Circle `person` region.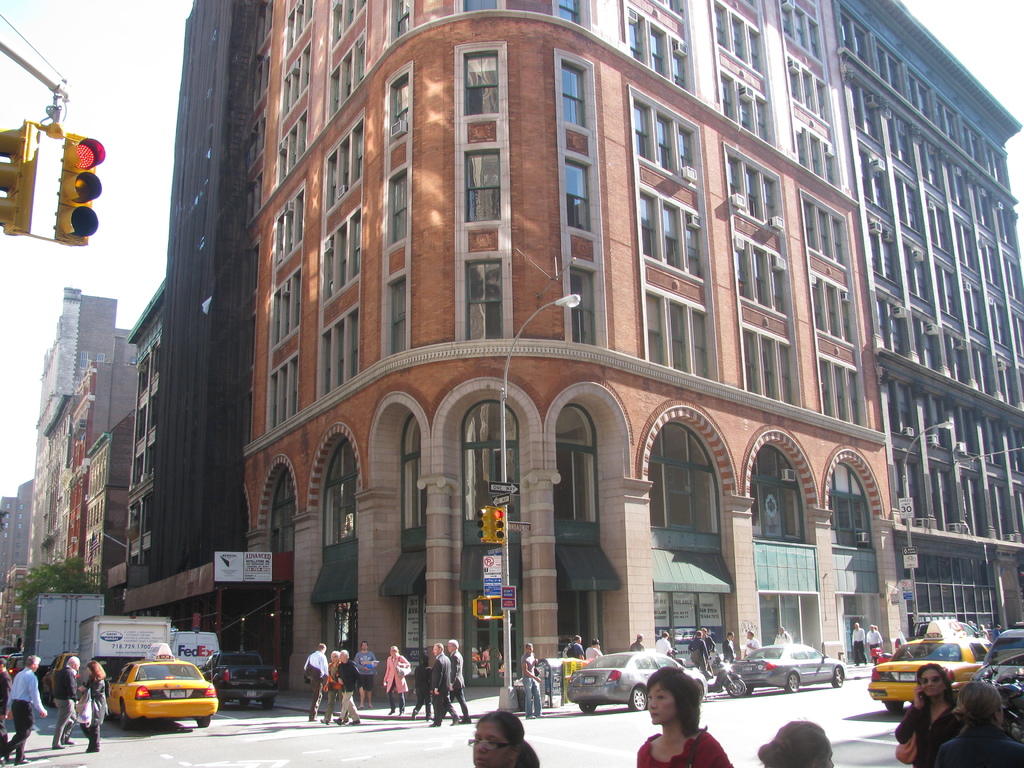
Region: bbox(52, 659, 79, 749).
